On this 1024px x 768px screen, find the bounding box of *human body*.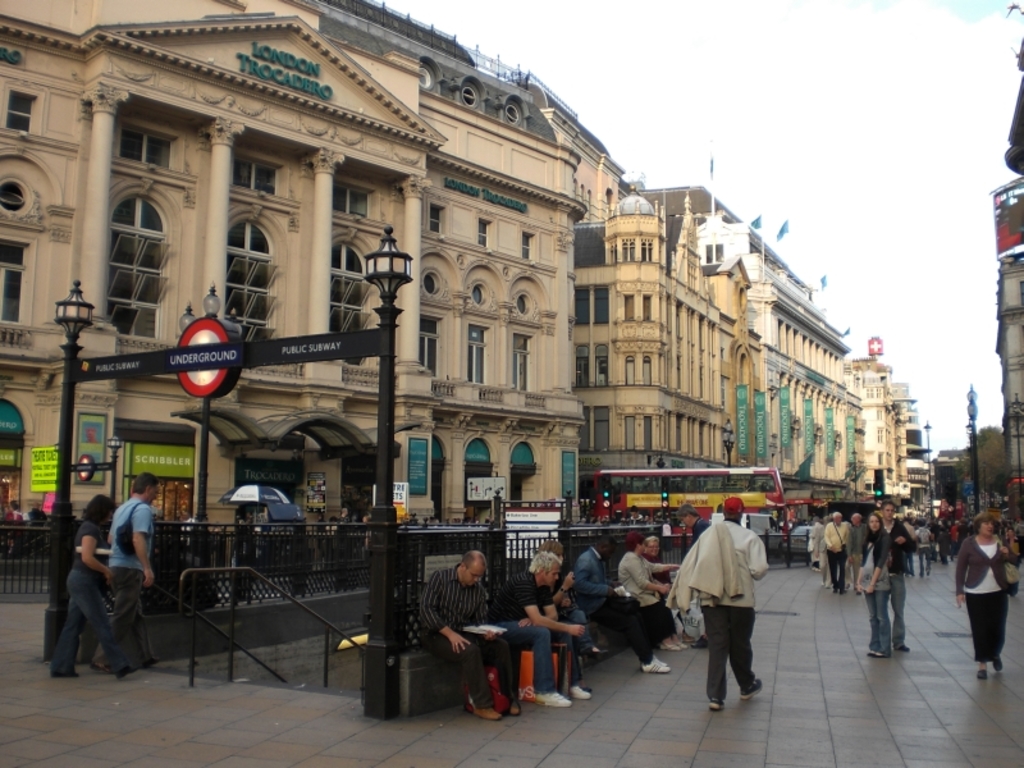
Bounding box: [x1=101, y1=471, x2=163, y2=672].
